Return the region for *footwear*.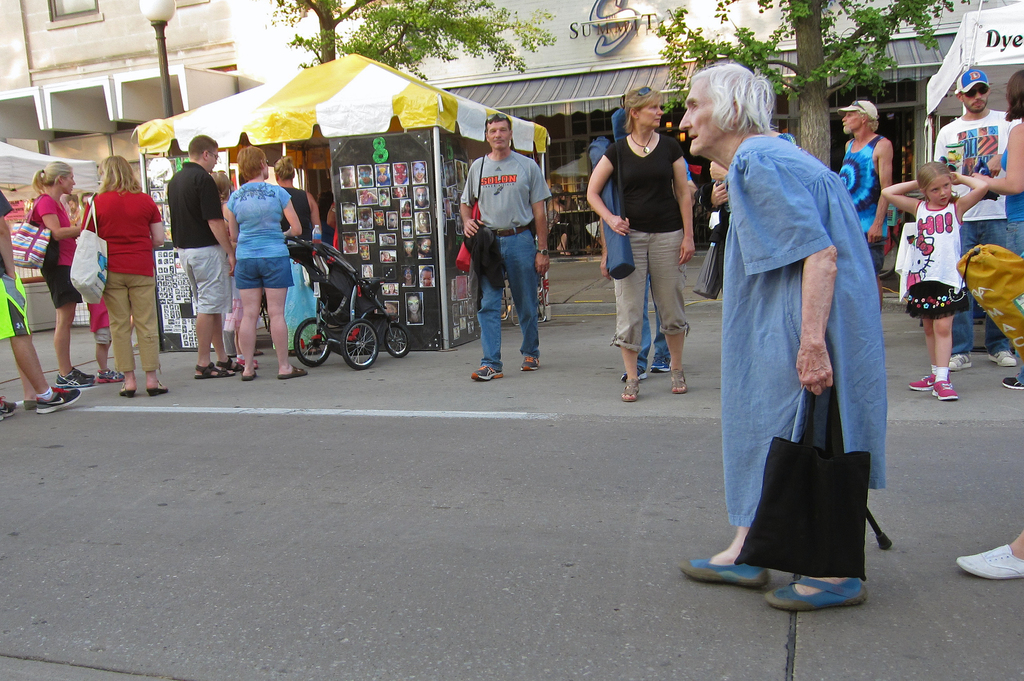
x1=988 y1=351 x2=1020 y2=369.
